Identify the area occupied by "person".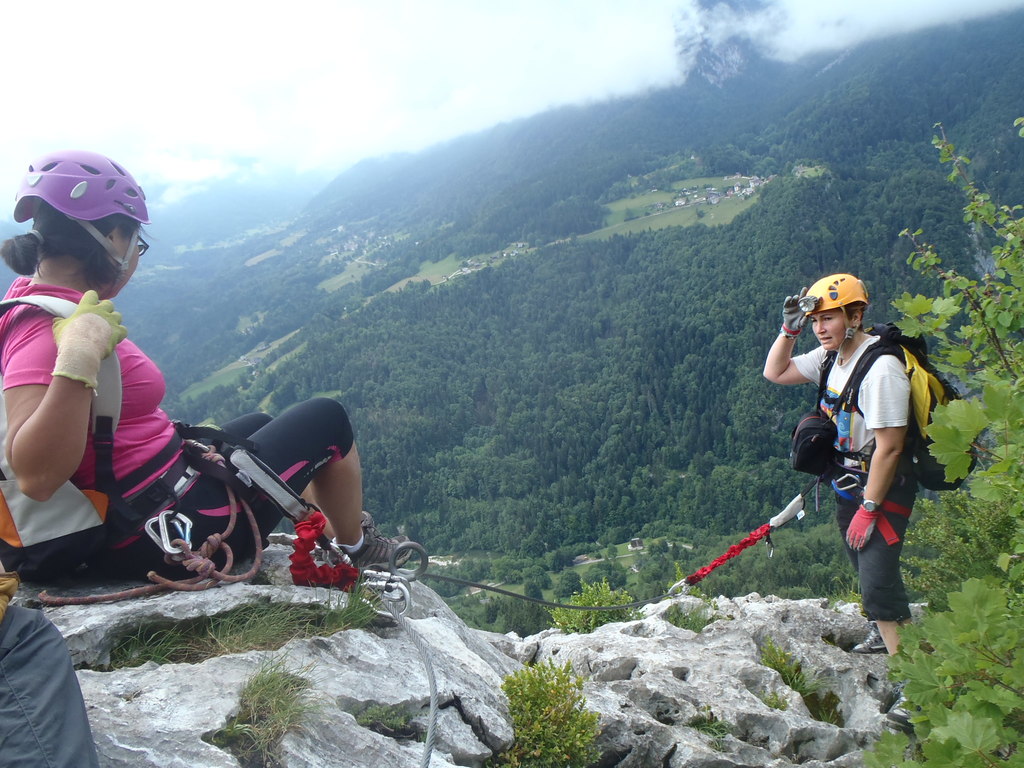
Area: locate(0, 560, 100, 767).
